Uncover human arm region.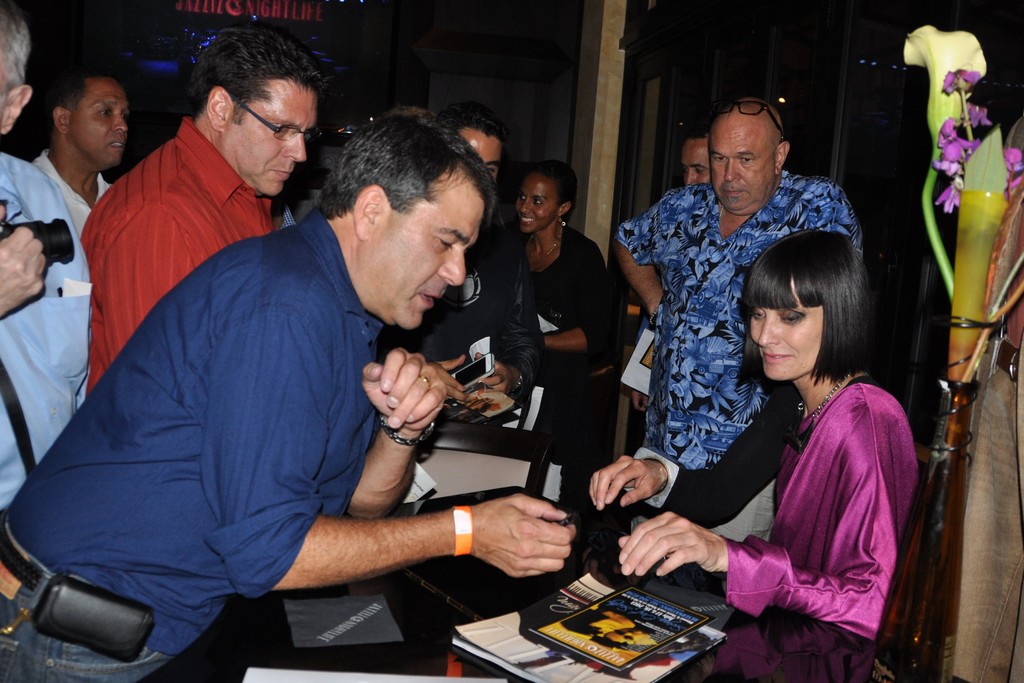
Uncovered: locate(540, 243, 619, 358).
